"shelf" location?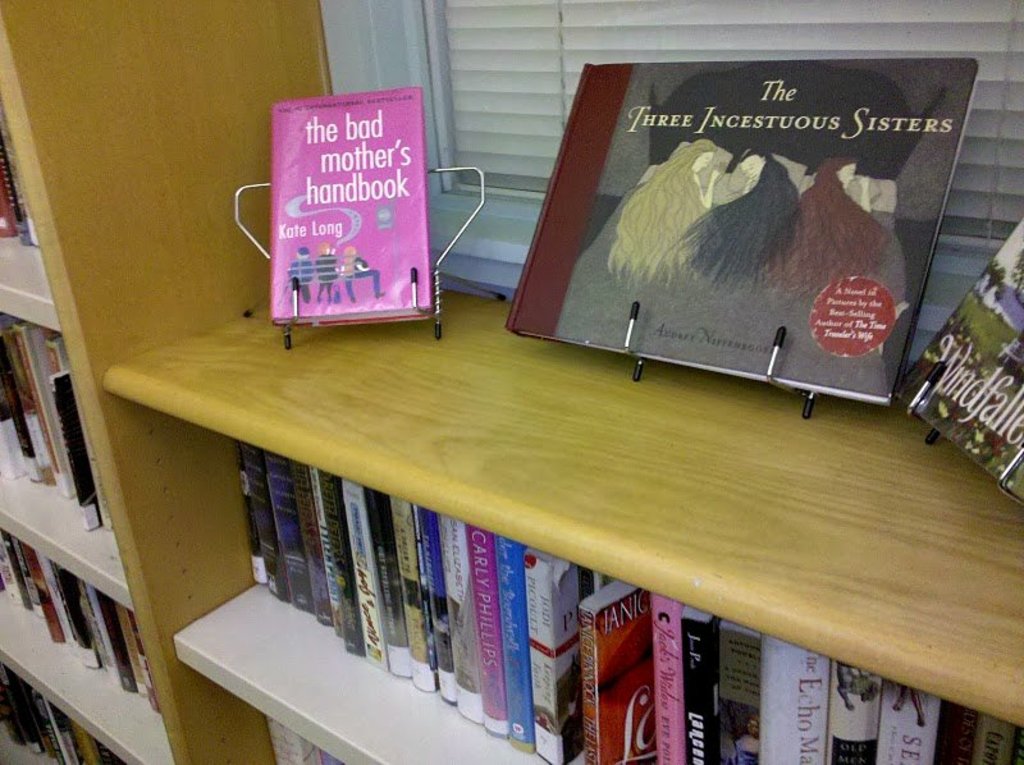
select_region(0, 0, 1023, 764)
